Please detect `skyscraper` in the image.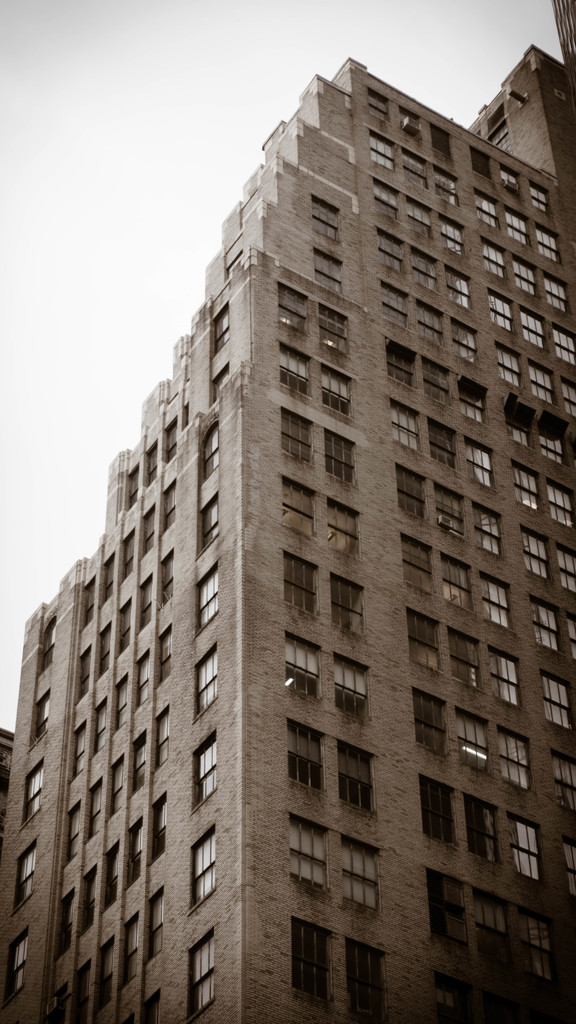
0 100 555 1023.
